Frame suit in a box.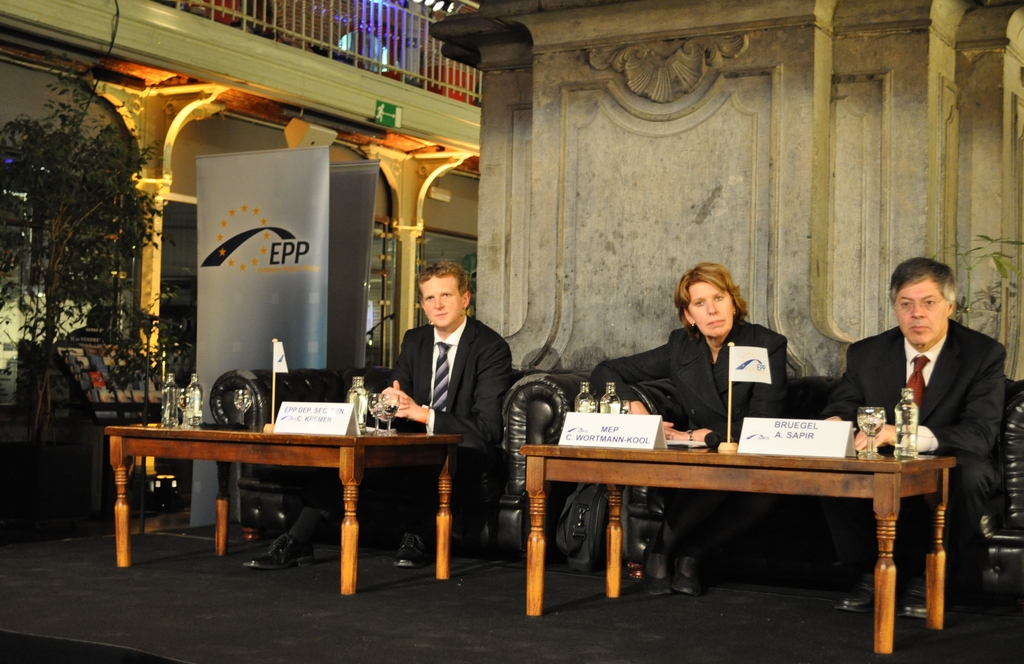
rect(311, 310, 513, 519).
